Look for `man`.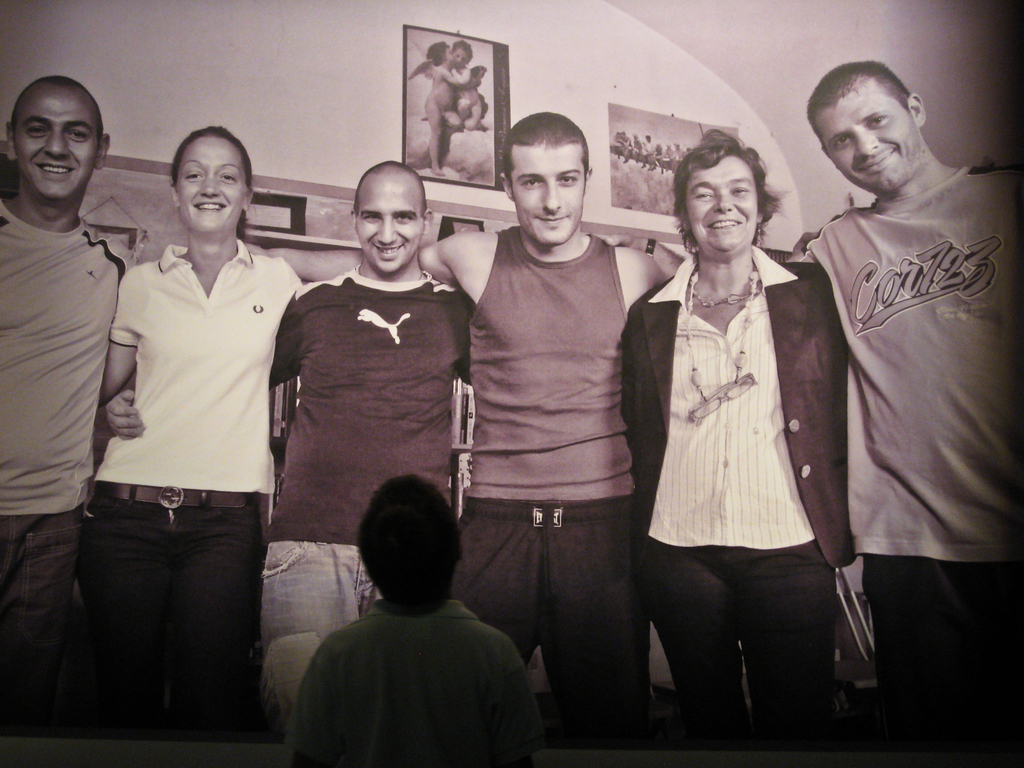
Found: 107,161,470,746.
